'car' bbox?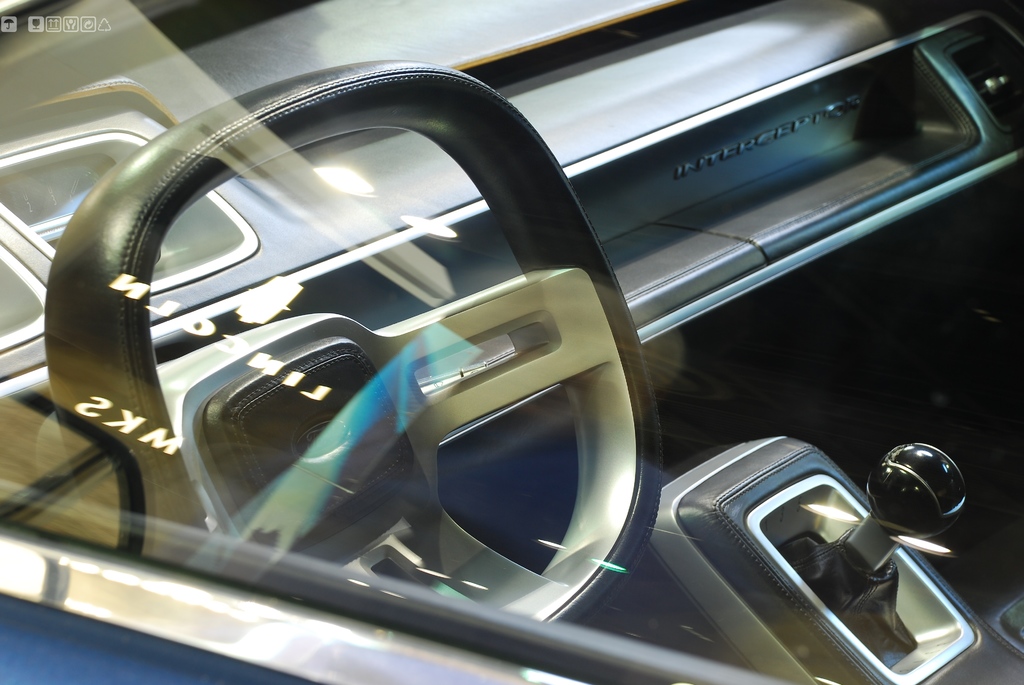
bbox=(0, 0, 1023, 684)
